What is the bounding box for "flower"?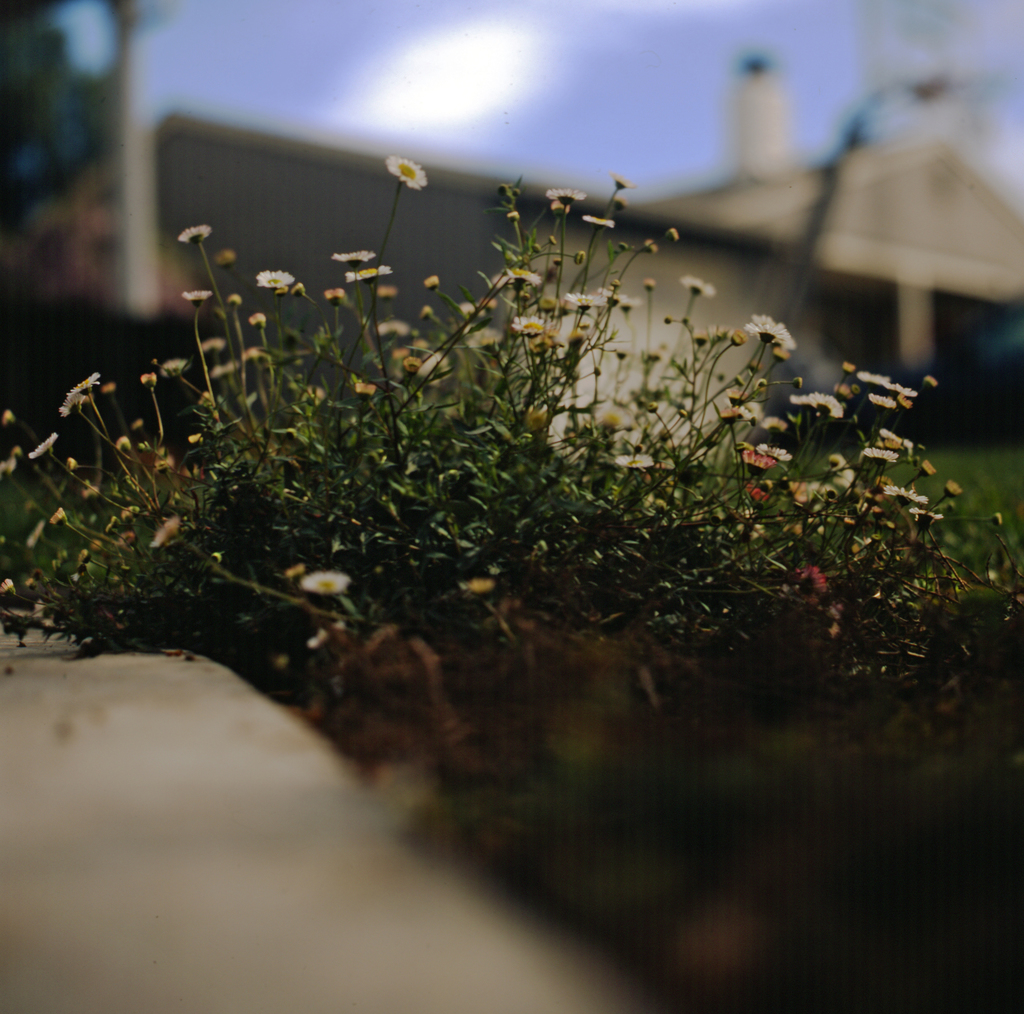
bbox(328, 252, 367, 262).
